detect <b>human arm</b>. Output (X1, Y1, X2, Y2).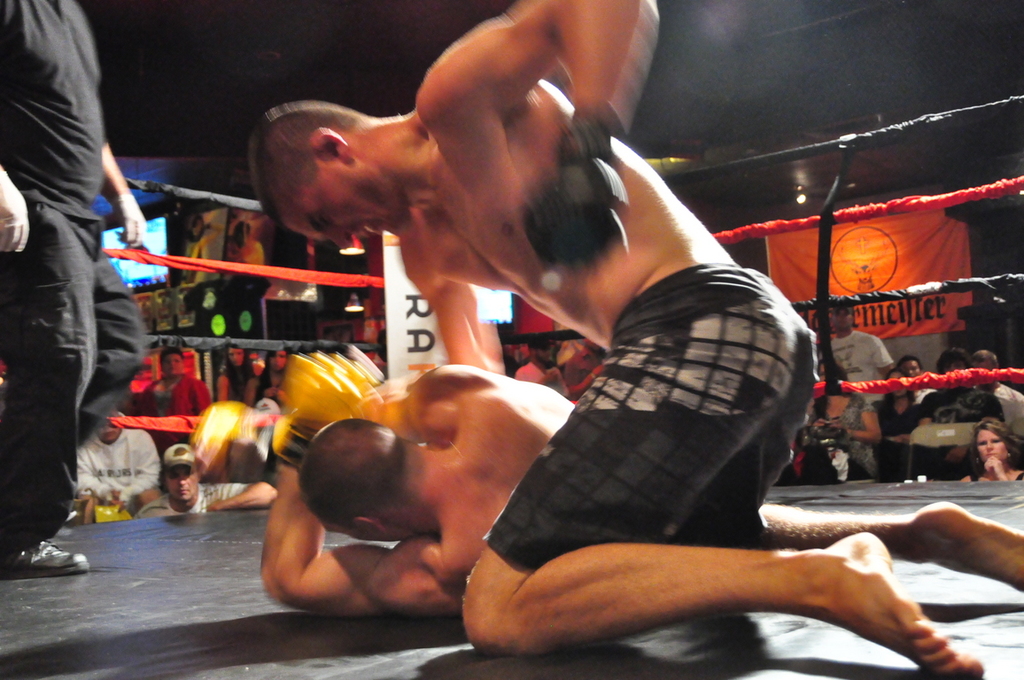
(347, 362, 462, 442).
